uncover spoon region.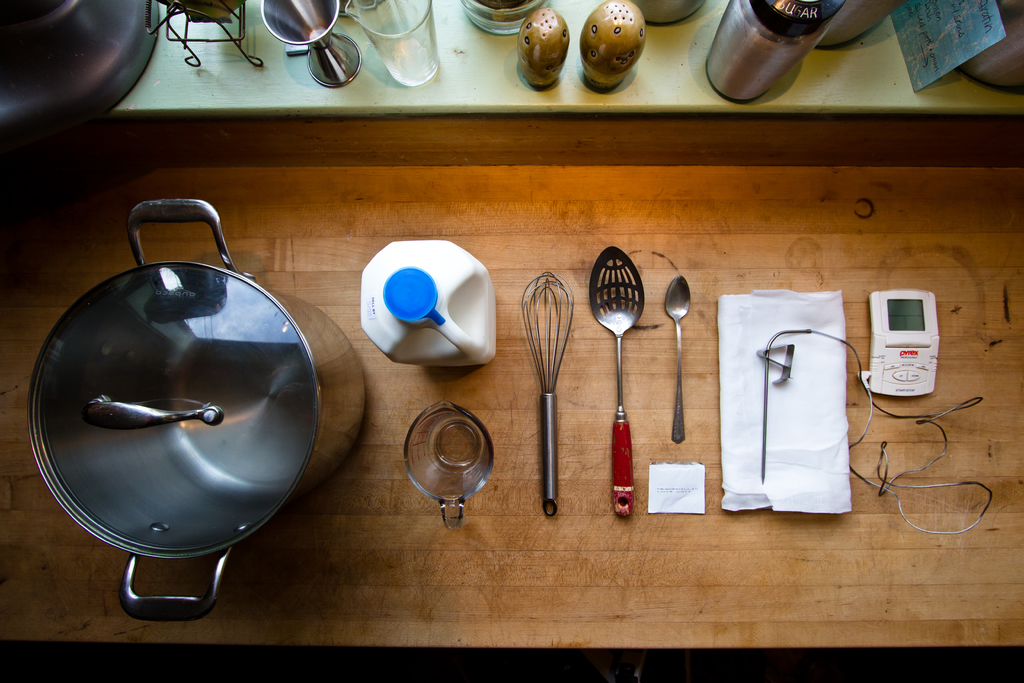
Uncovered: Rect(665, 275, 690, 443).
